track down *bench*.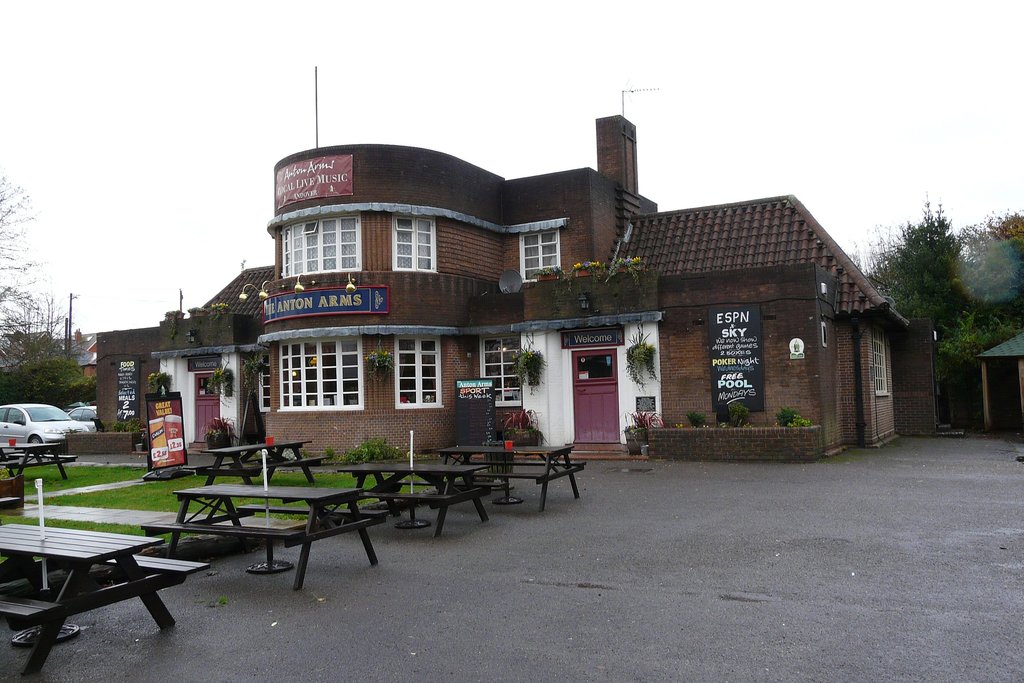
Tracked to 337:461:497:540.
